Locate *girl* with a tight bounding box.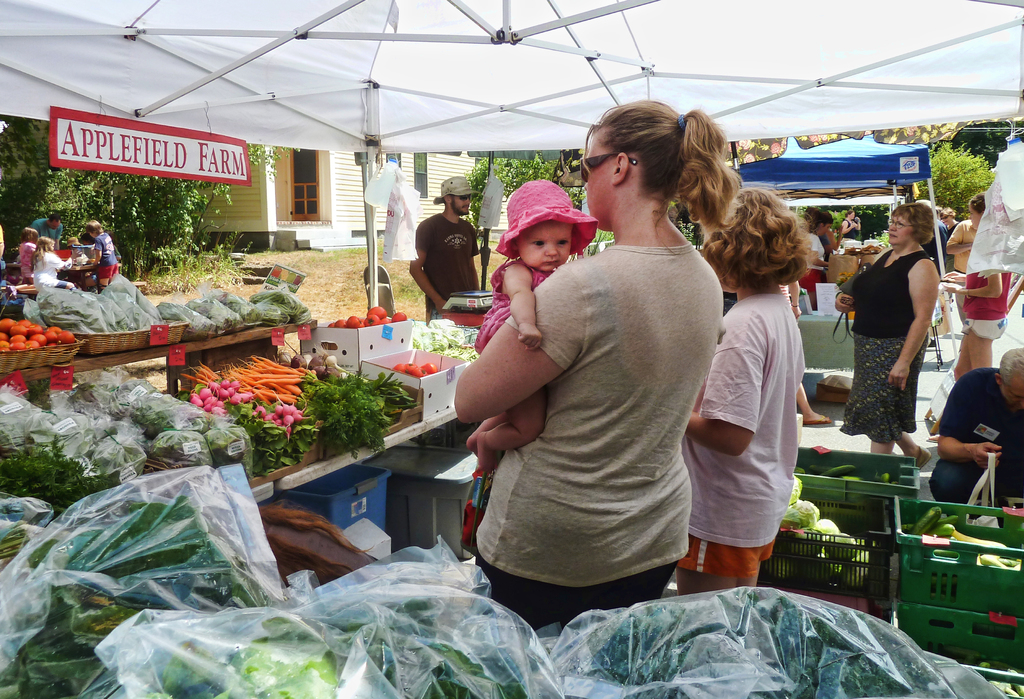
bbox(689, 185, 809, 586).
